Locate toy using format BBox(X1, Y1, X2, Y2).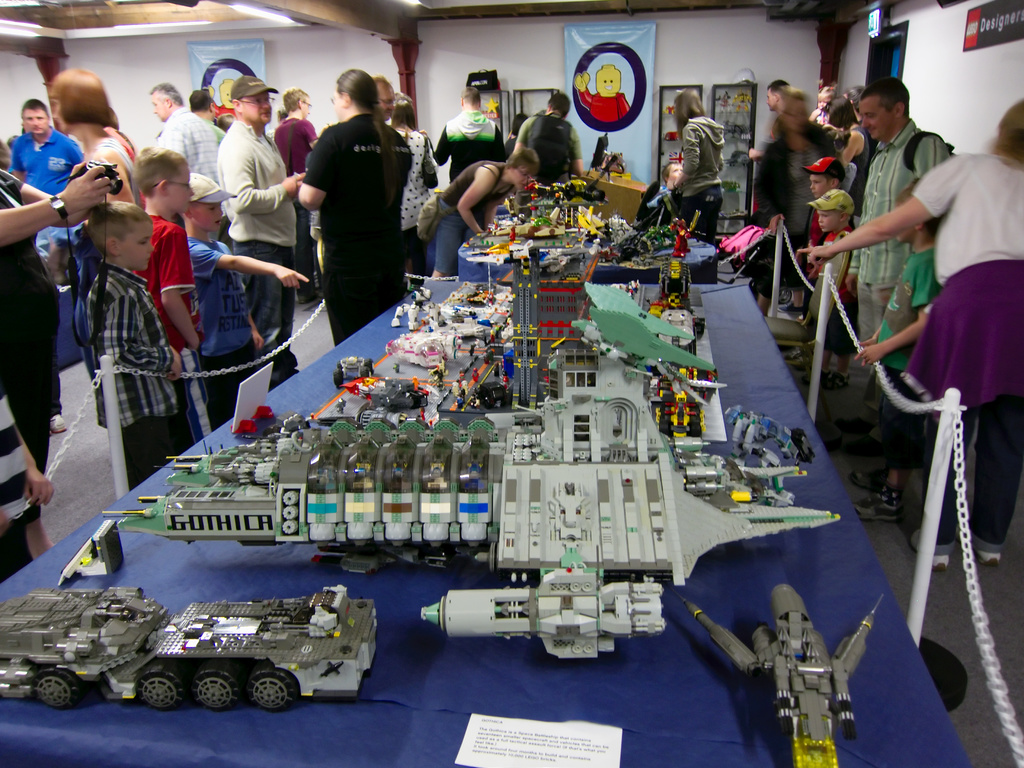
BBox(104, 347, 838, 653).
